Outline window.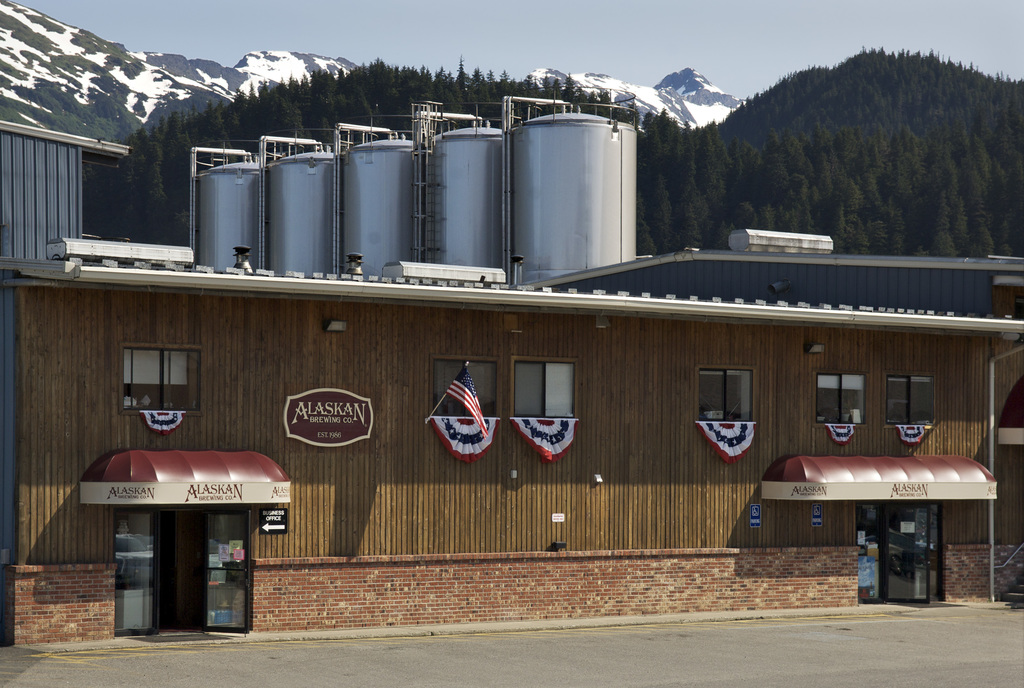
Outline: pyautogui.locateOnScreen(696, 366, 754, 422).
